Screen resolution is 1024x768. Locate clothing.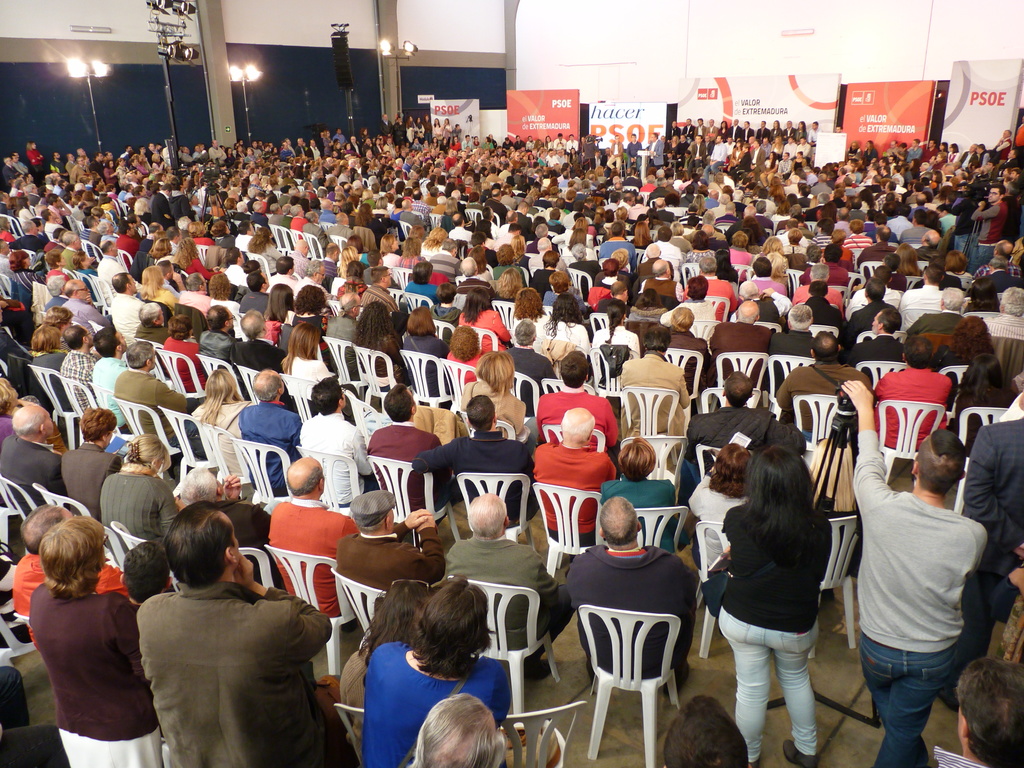
<region>62, 296, 117, 341</region>.
